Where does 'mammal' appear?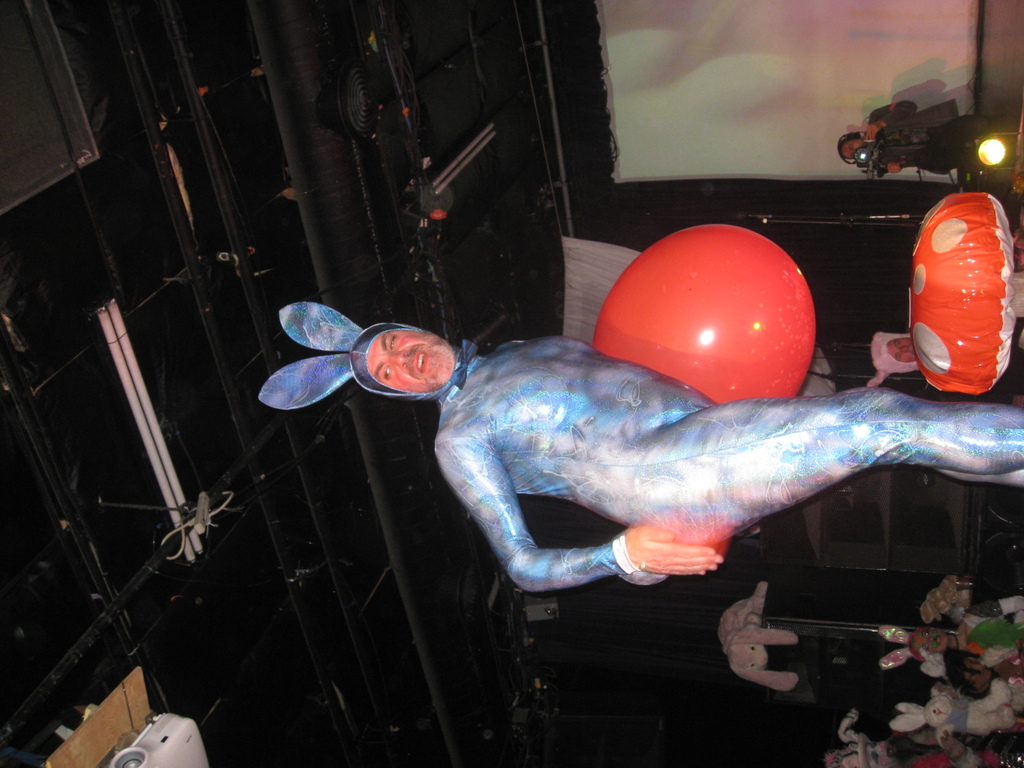
Appears at Rect(369, 300, 1012, 623).
